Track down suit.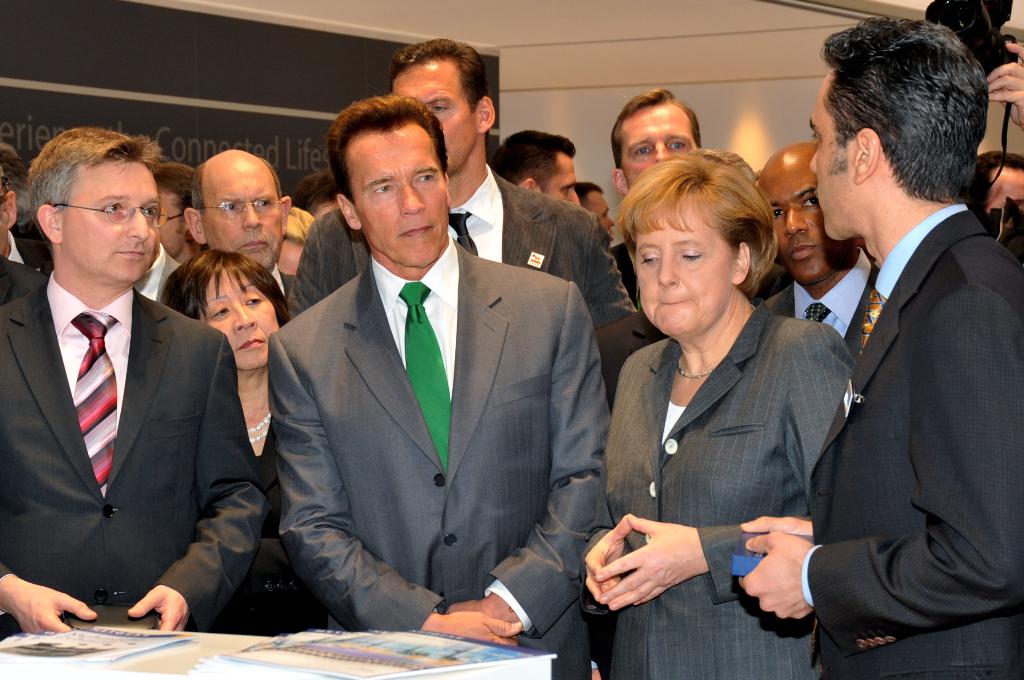
Tracked to [left=765, top=245, right=879, bottom=355].
